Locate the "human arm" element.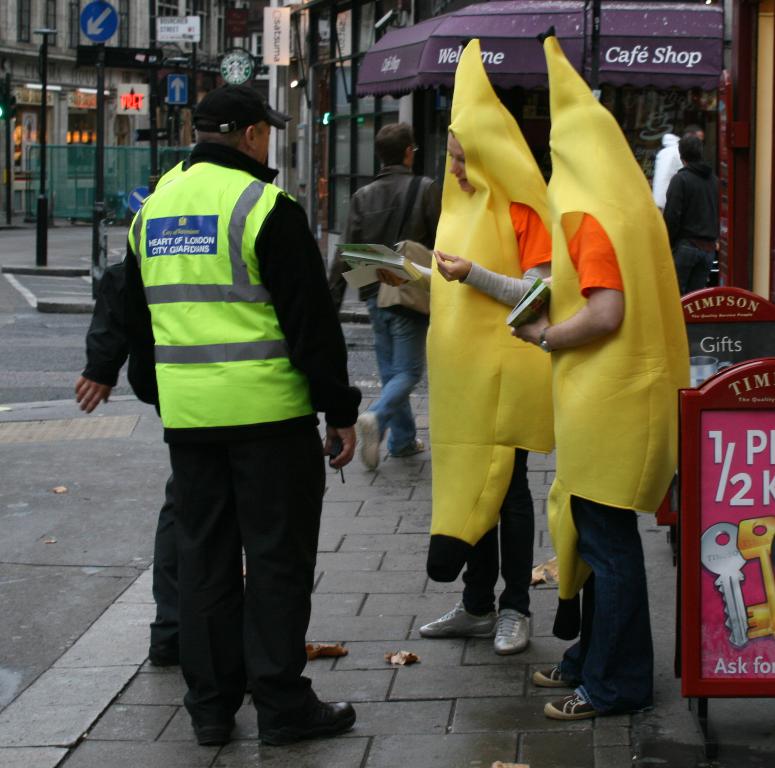
Element bbox: <bbox>511, 219, 624, 353</bbox>.
